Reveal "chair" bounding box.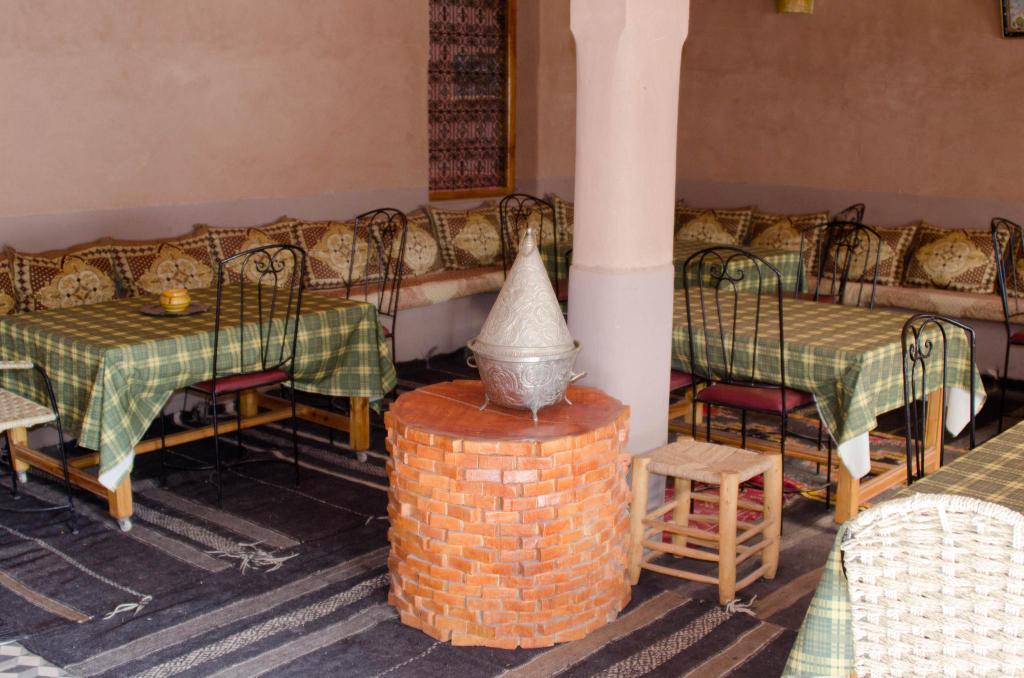
Revealed: <bbox>991, 220, 1023, 410</bbox>.
